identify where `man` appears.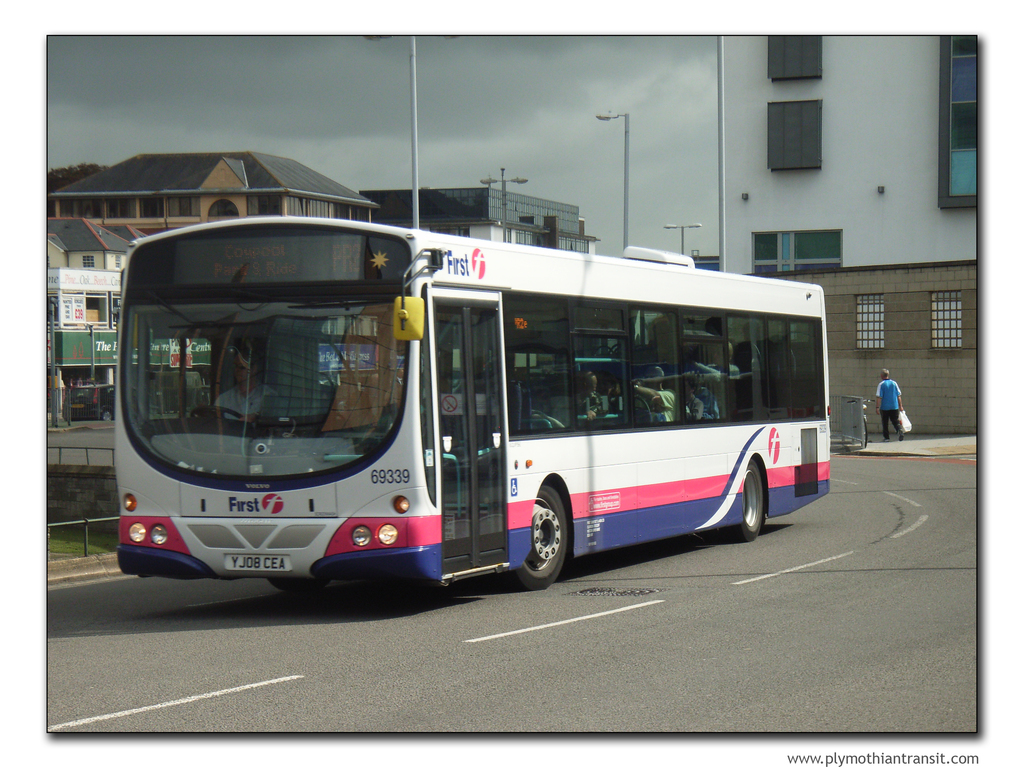
Appears at <box>866,366,911,447</box>.
